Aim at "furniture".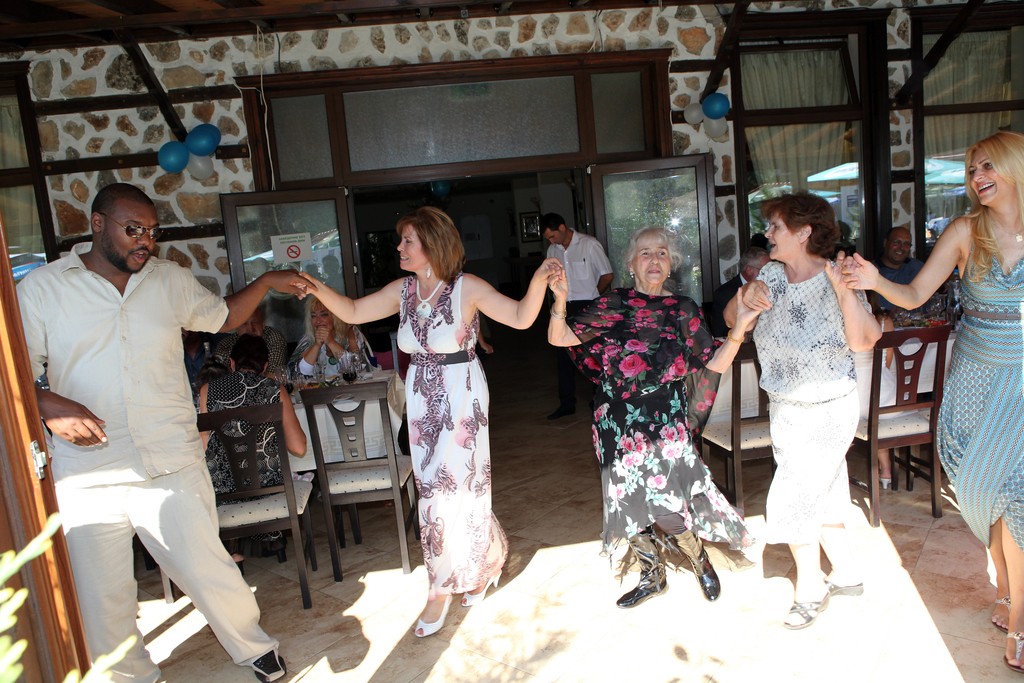
Aimed at <region>0, 219, 88, 682</region>.
